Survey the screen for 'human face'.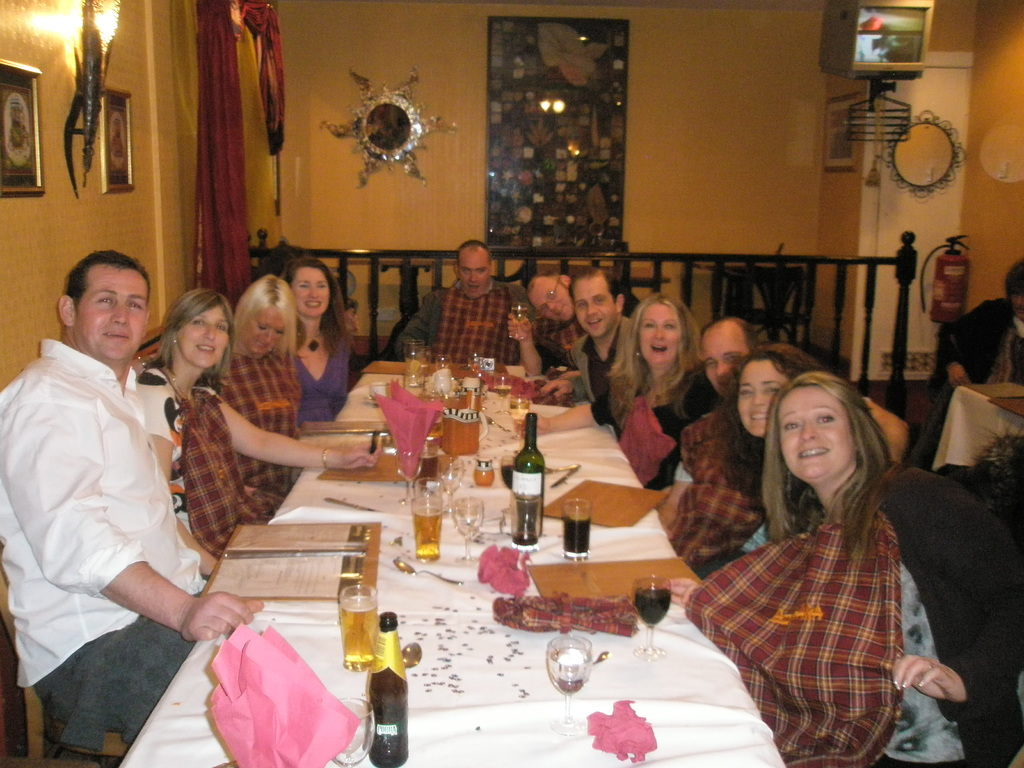
Survey found: box(779, 384, 857, 477).
